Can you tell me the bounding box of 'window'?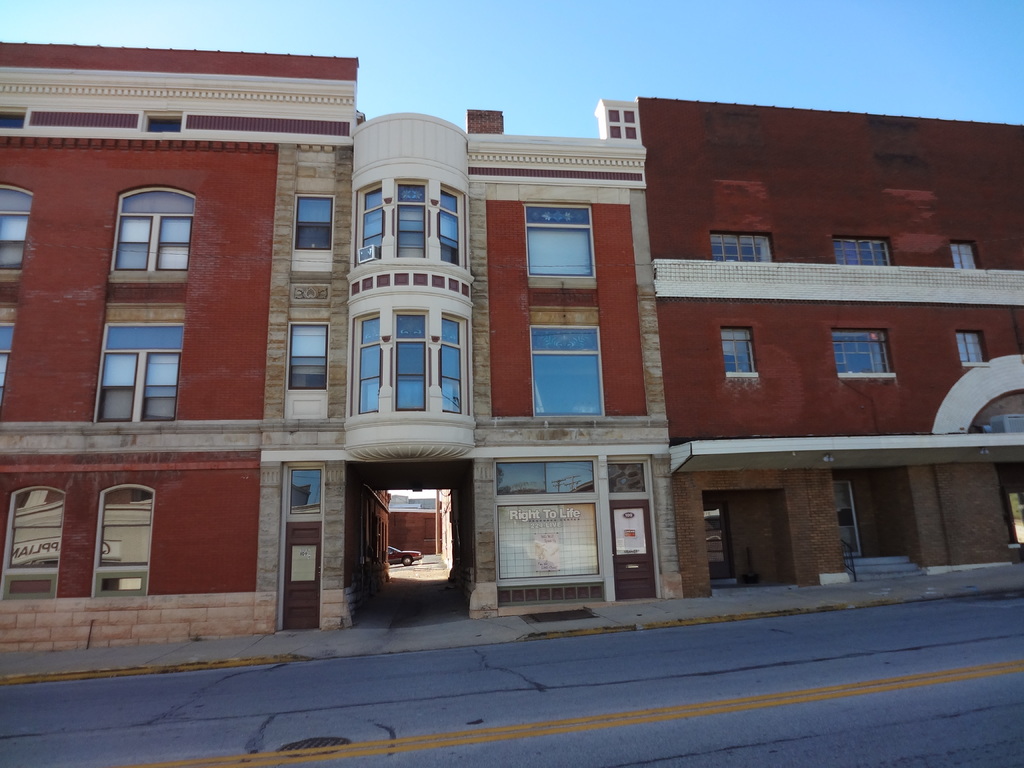
select_region(602, 106, 623, 120).
